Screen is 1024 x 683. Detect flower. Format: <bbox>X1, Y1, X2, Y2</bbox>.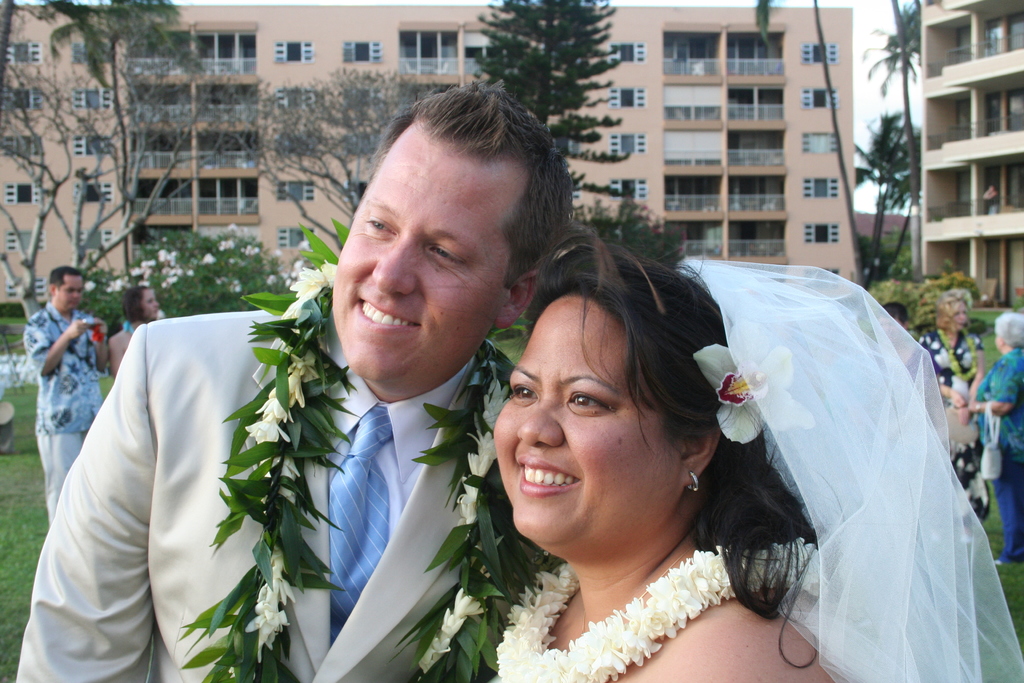
<bbox>419, 591, 486, 678</bbox>.
